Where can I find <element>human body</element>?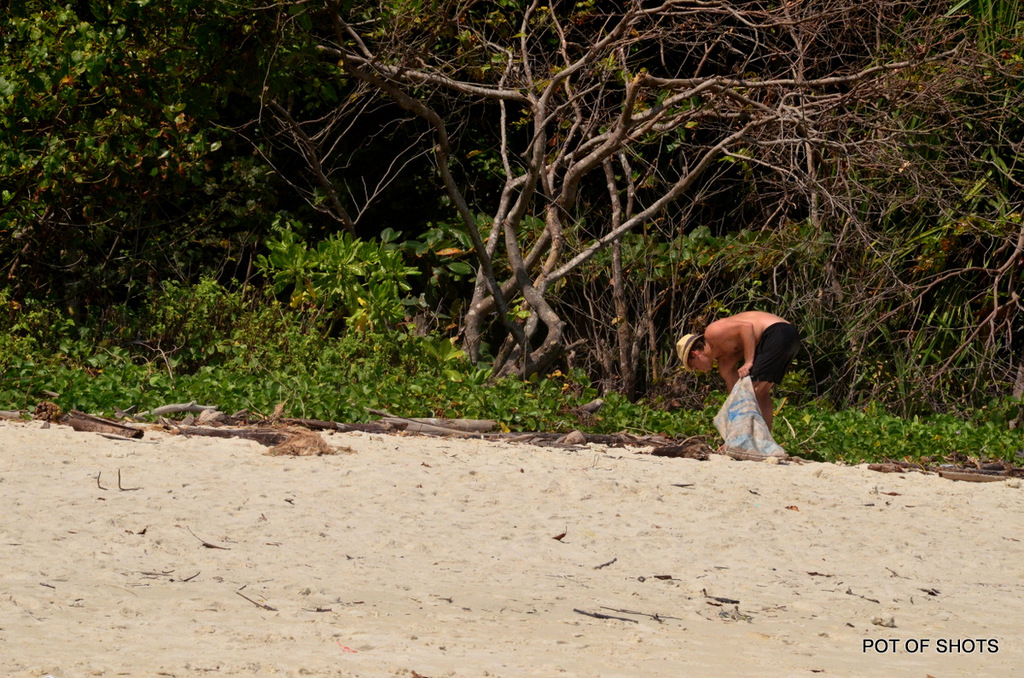
You can find it at [left=676, top=304, right=802, bottom=466].
